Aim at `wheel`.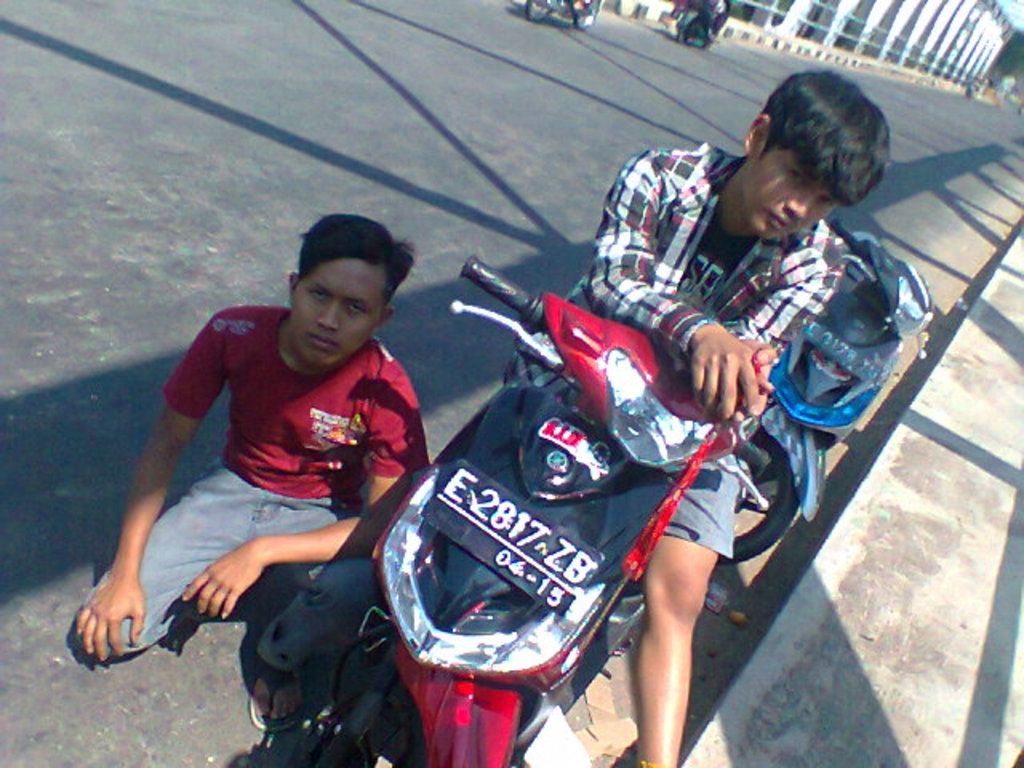
Aimed at [339,677,421,766].
